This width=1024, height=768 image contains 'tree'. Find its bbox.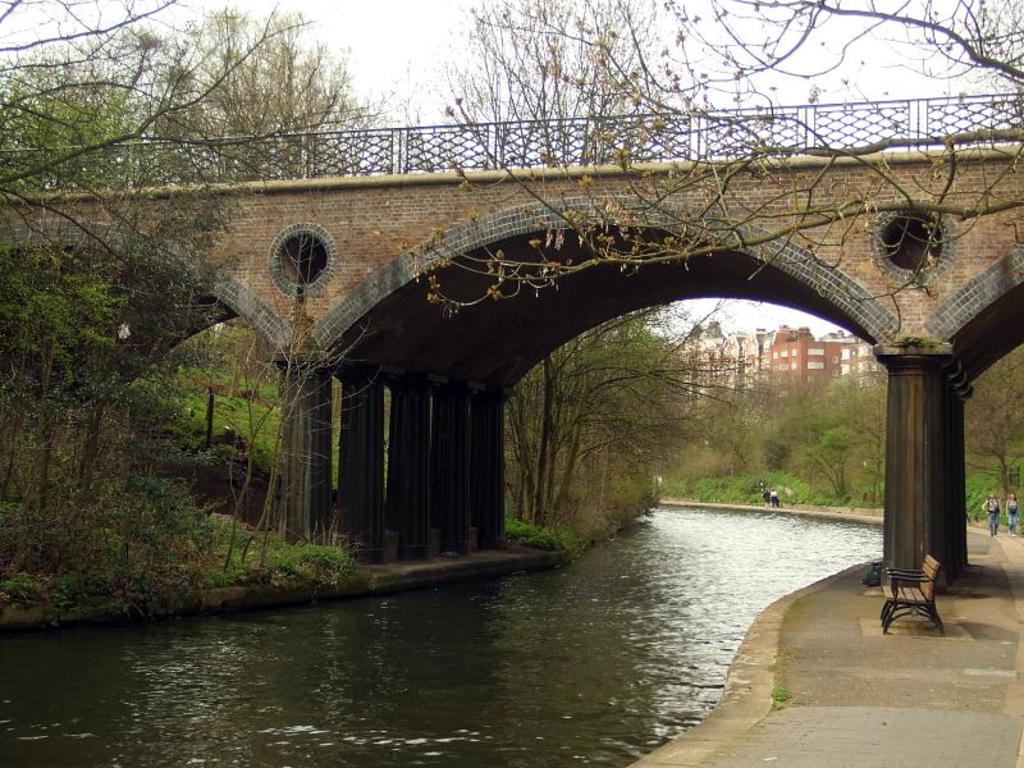
{"left": 401, "top": 0, "right": 1023, "bottom": 302}.
